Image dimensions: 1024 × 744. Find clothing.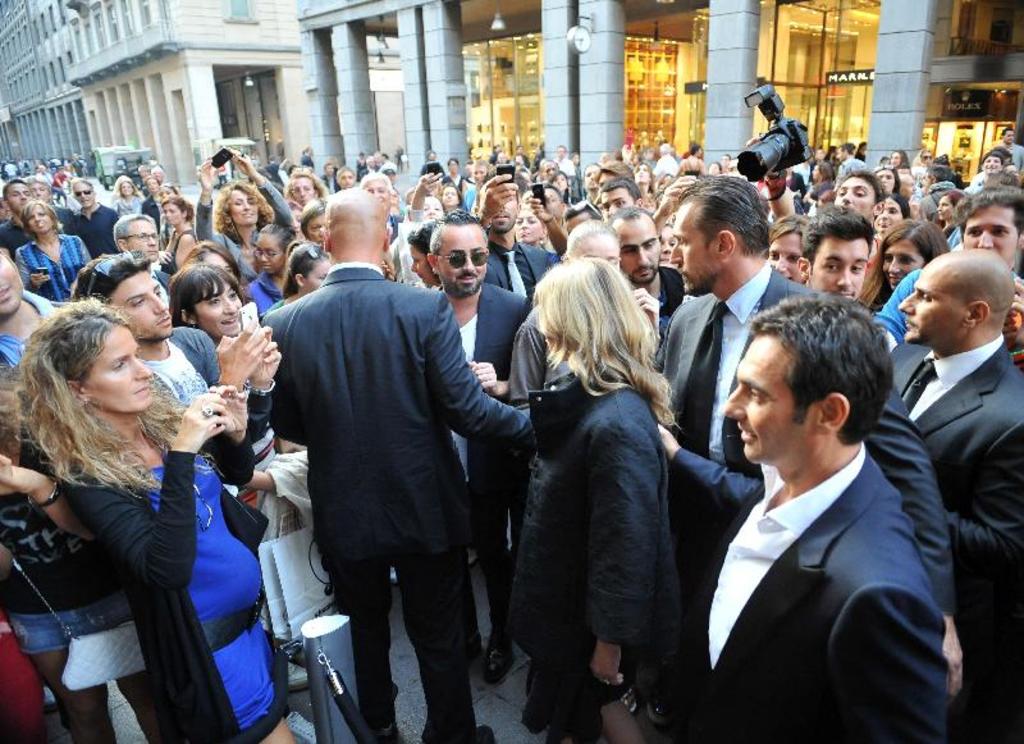
left=795, top=164, right=810, bottom=183.
